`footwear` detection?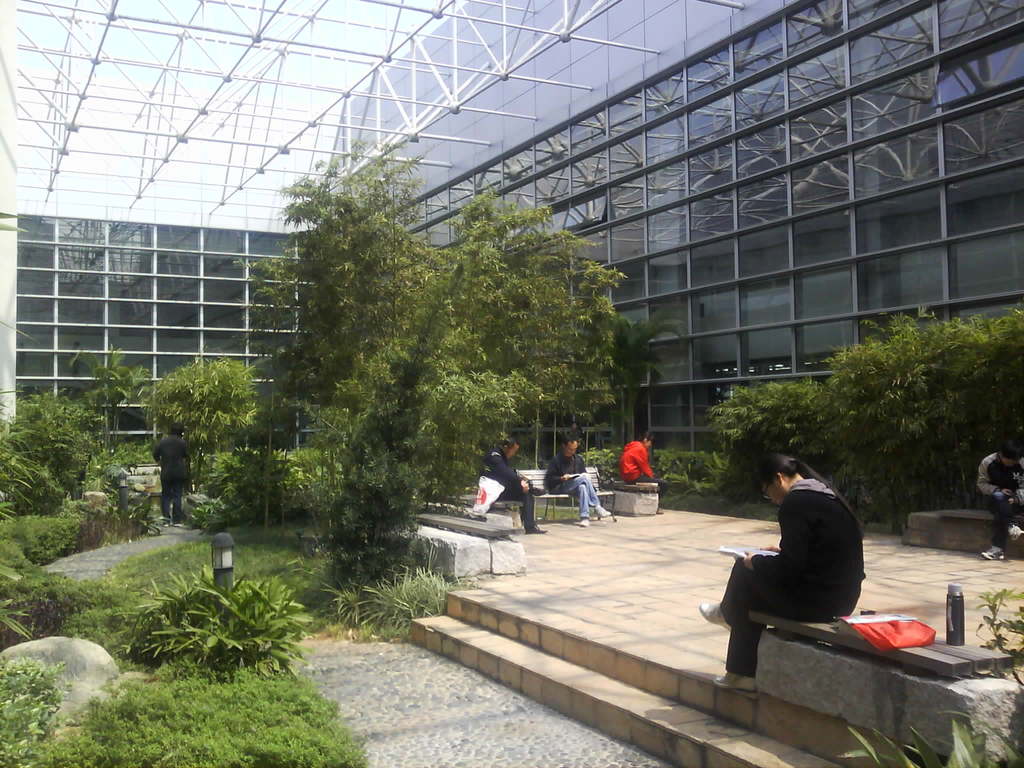
locate(984, 543, 1006, 560)
